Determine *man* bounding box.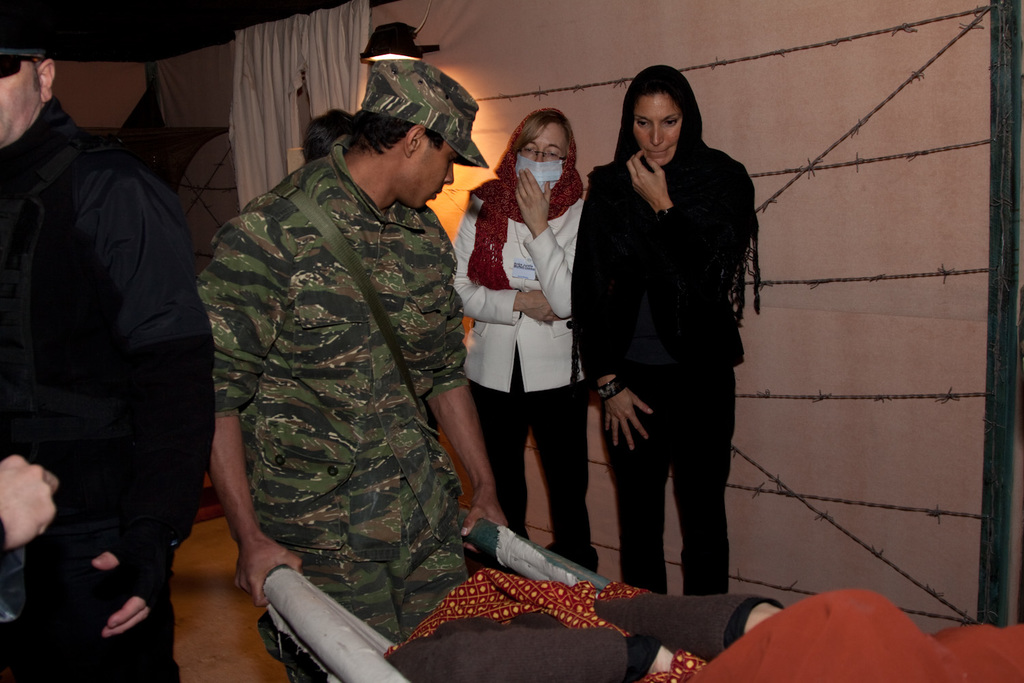
Determined: crop(0, 23, 223, 682).
